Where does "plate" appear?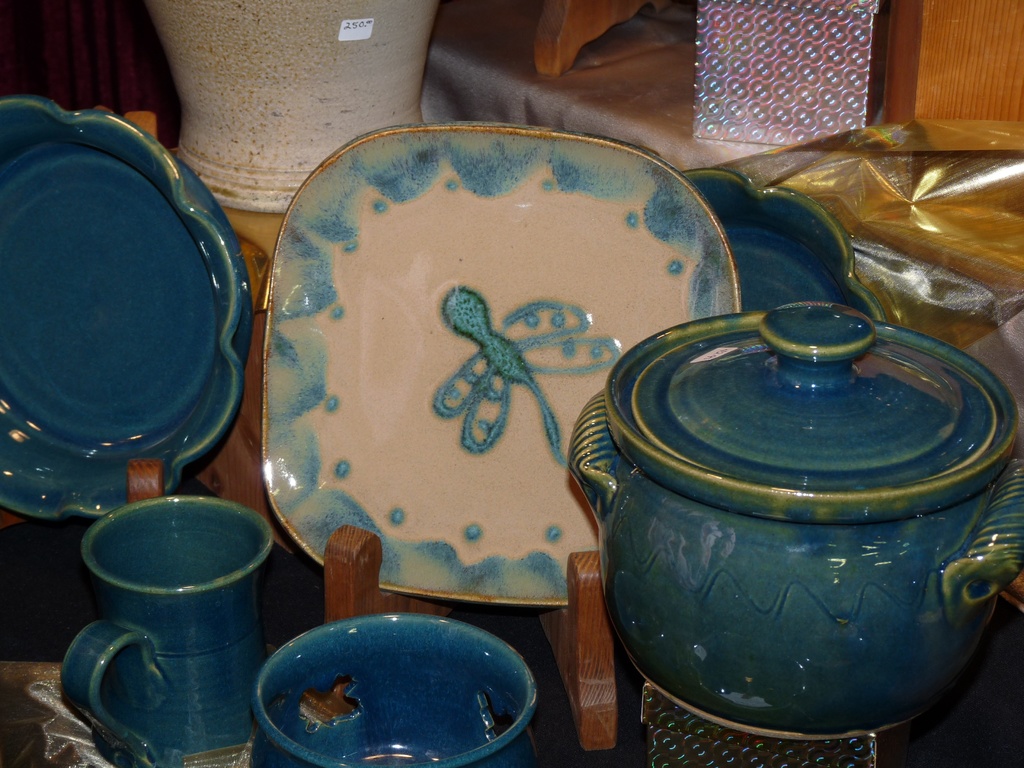
Appears at left=0, top=99, right=252, bottom=528.
